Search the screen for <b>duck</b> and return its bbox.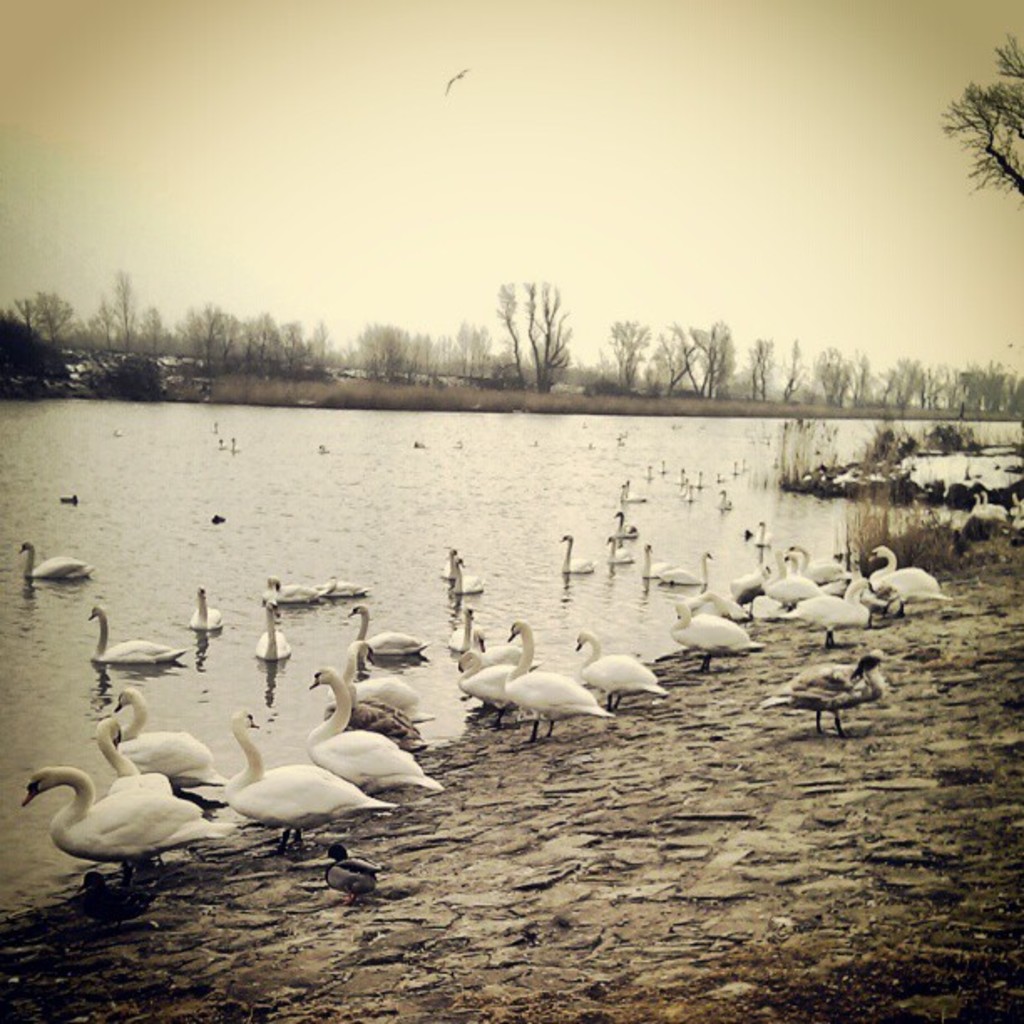
Found: BBox(607, 534, 643, 562).
